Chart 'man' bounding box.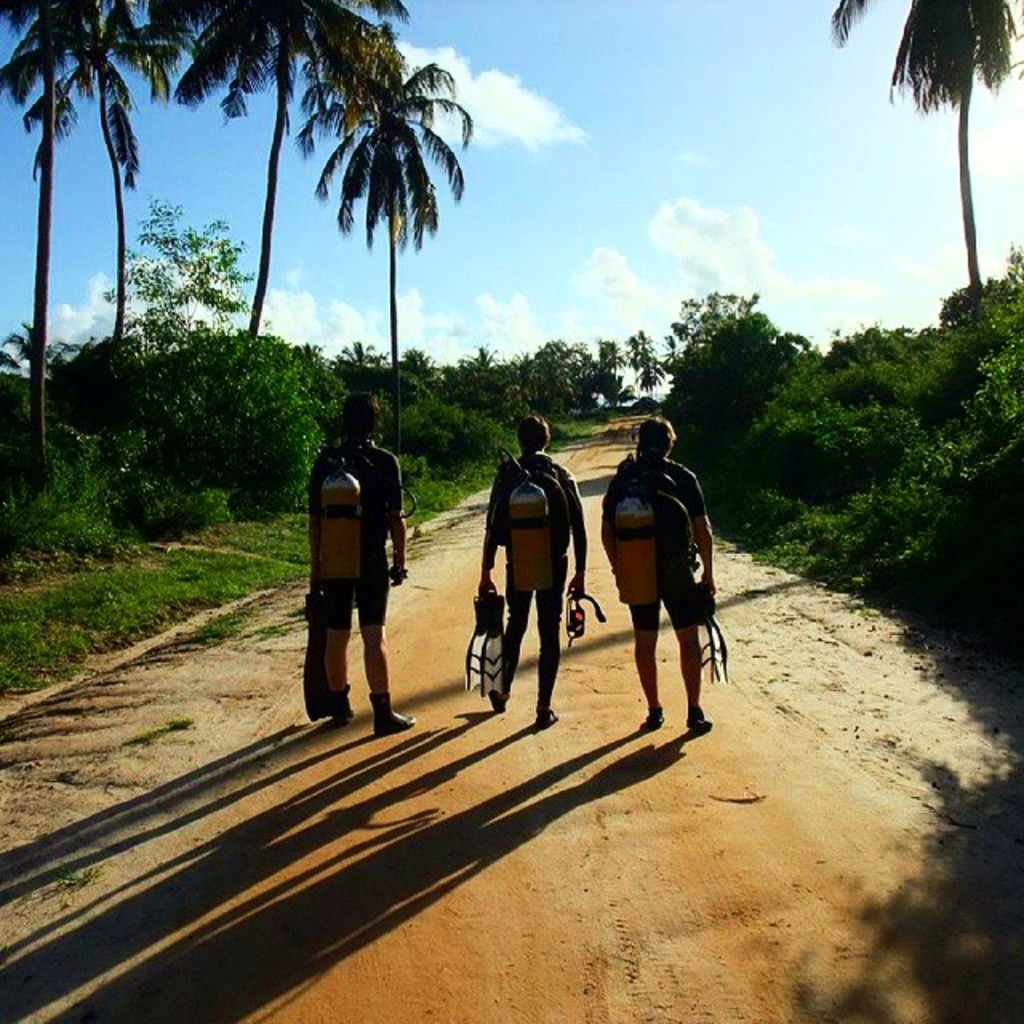
Charted: x1=294 y1=378 x2=411 y2=757.
